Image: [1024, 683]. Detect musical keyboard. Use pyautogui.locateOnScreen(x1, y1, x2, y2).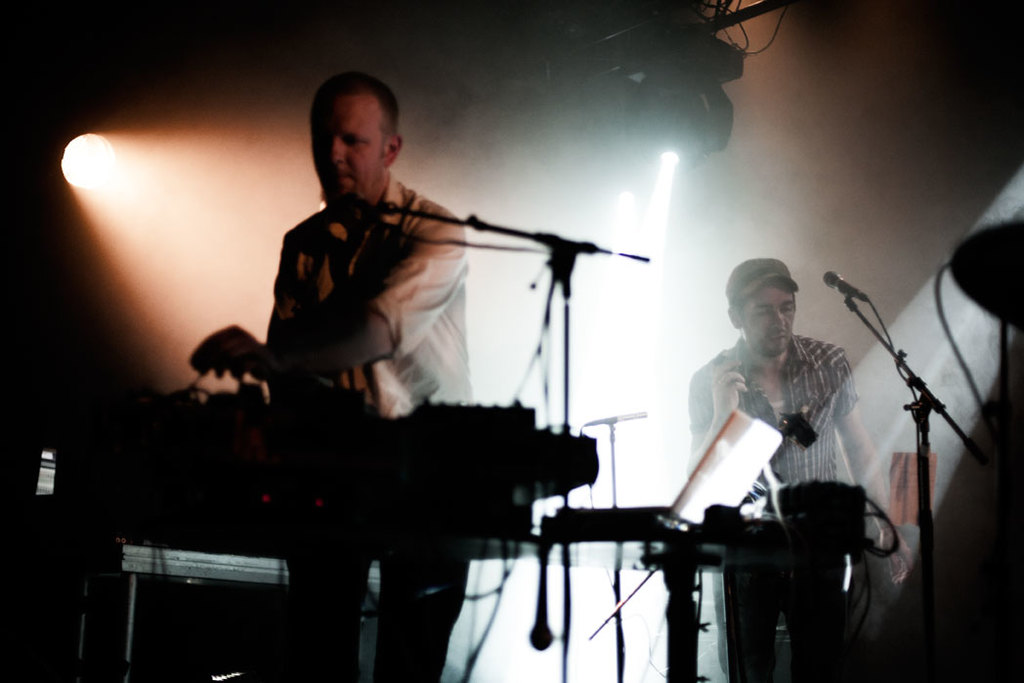
pyautogui.locateOnScreen(62, 393, 612, 541).
